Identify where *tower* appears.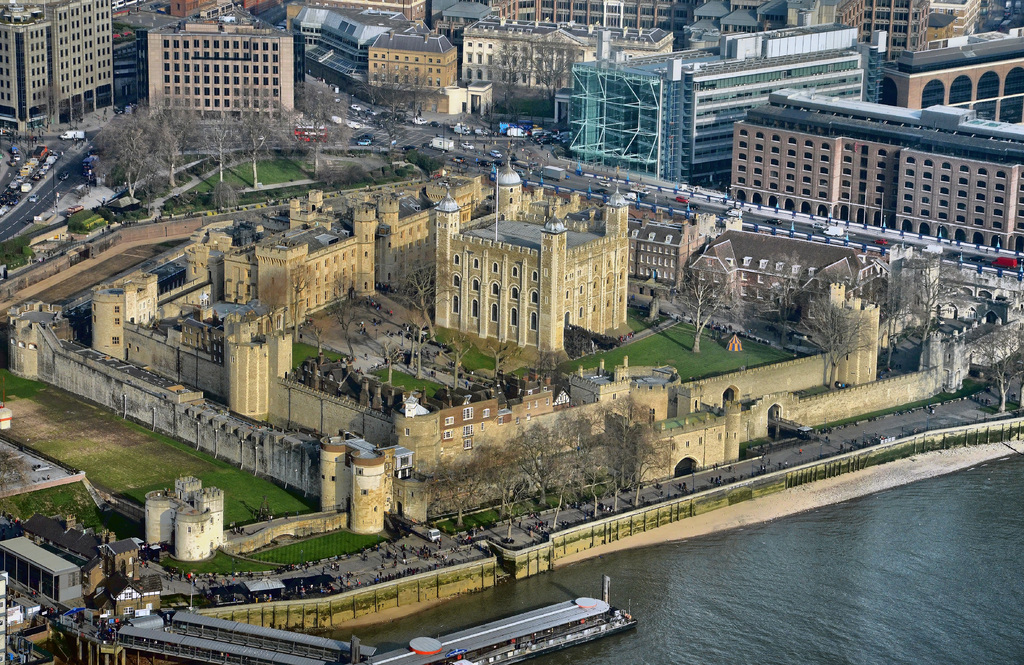
Appears at [432,156,632,357].
